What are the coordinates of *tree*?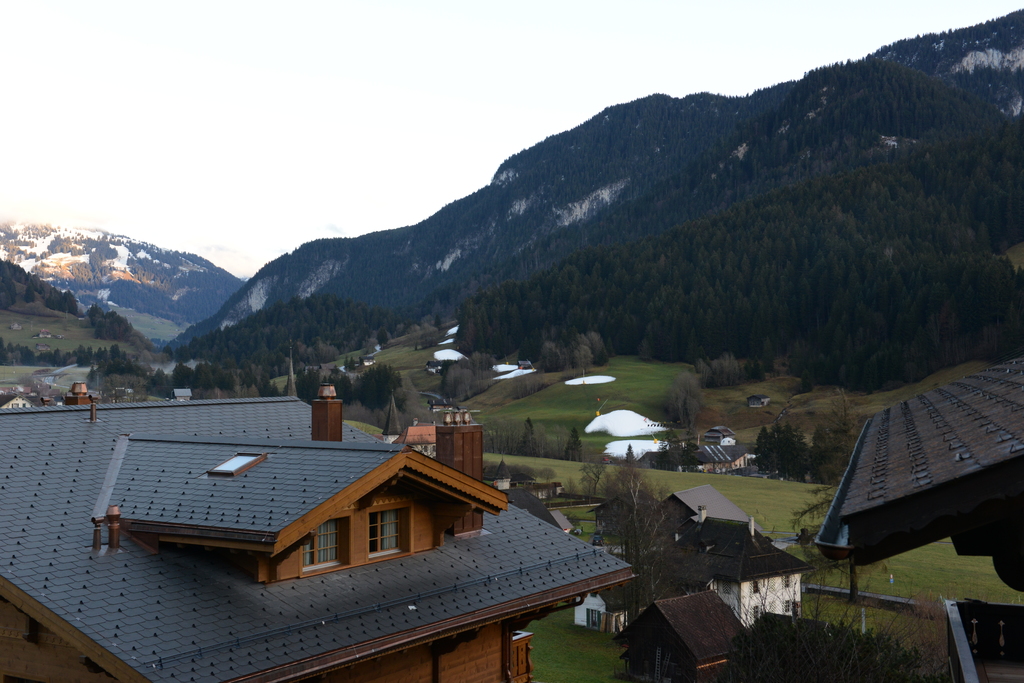
<box>664,373,703,431</box>.
